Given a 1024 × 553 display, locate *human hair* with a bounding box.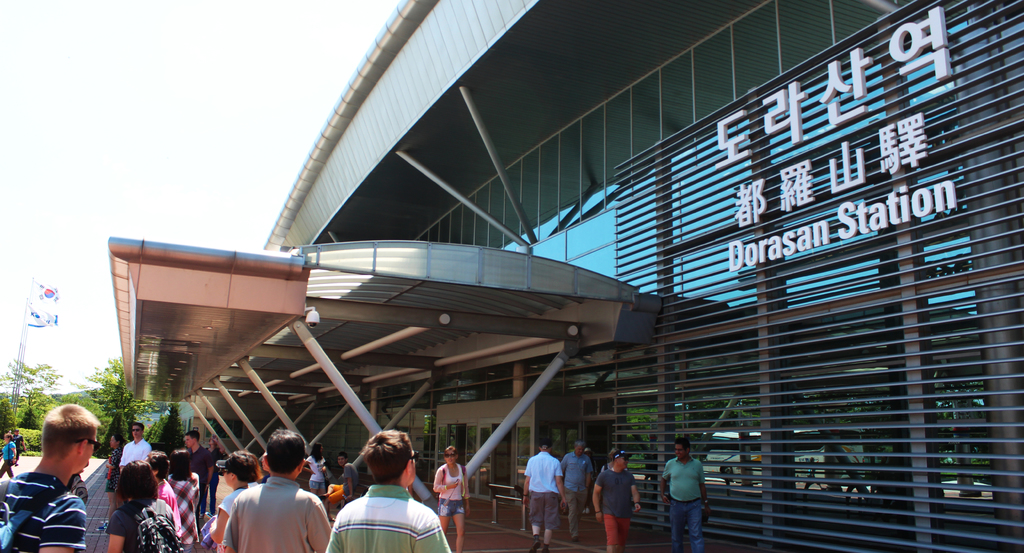
Located: <region>572, 438, 585, 452</region>.
